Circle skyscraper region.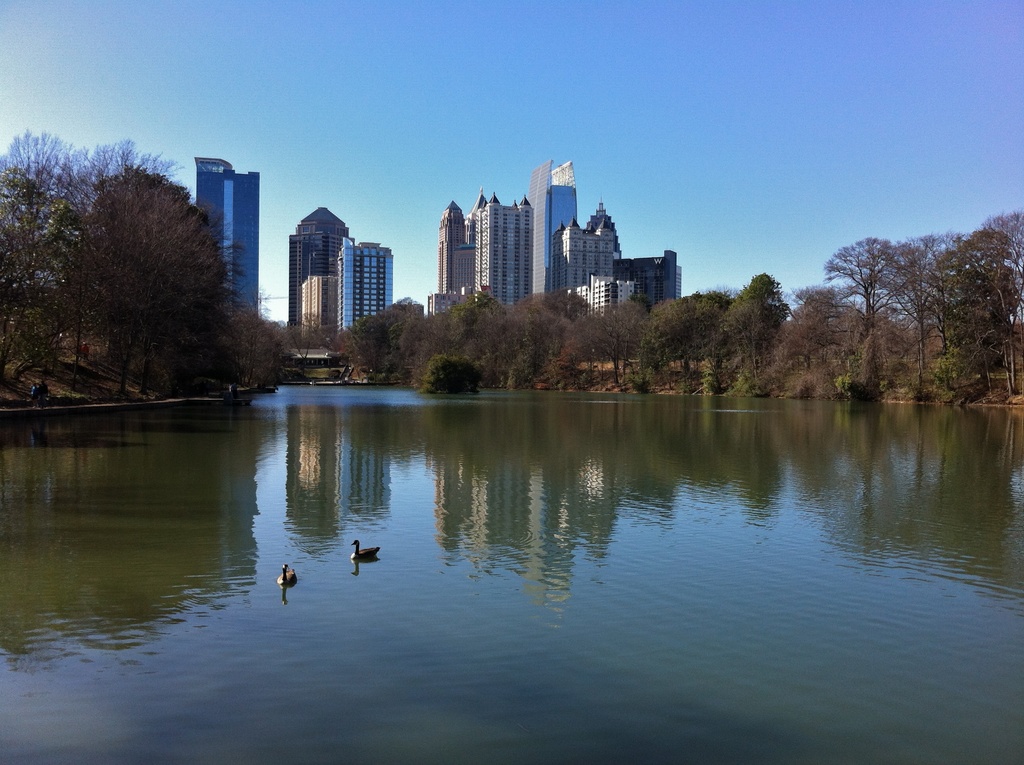
Region: (left=194, top=152, right=260, bottom=317).
